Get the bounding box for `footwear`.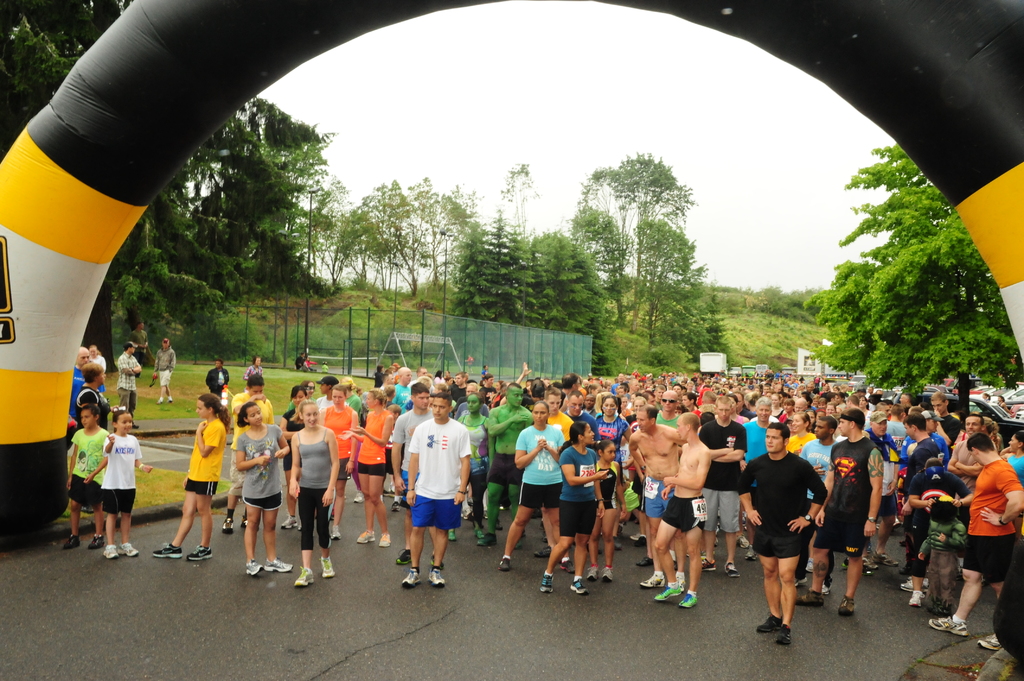
Rect(498, 556, 513, 570).
